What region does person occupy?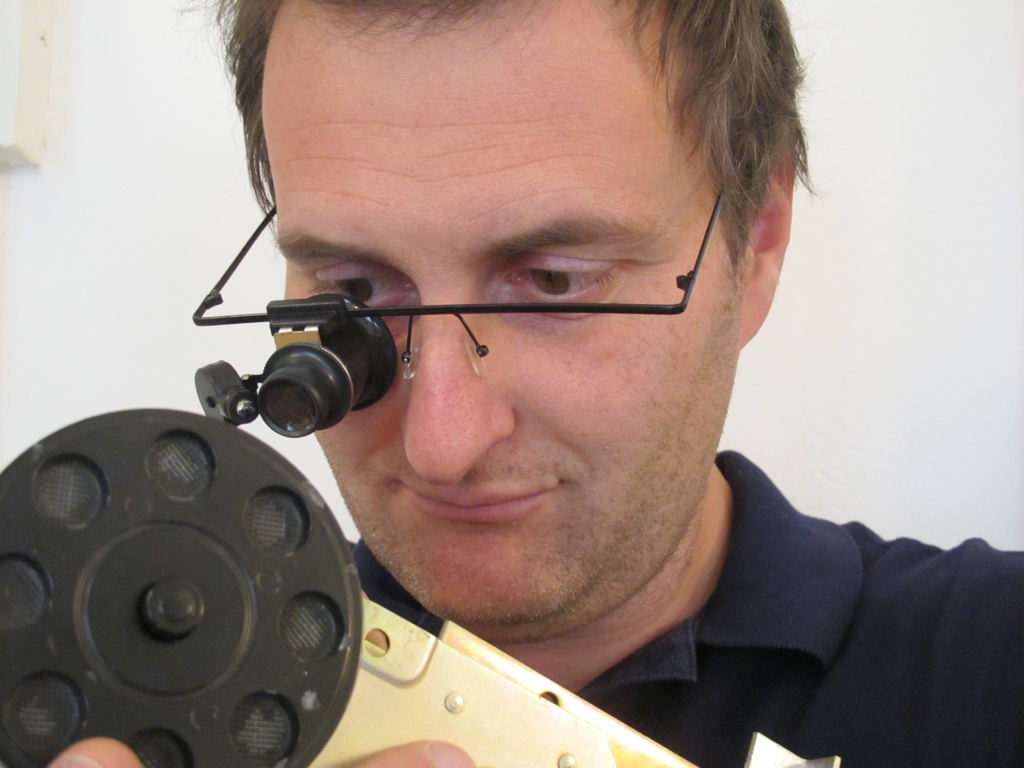
left=36, top=0, right=1023, bottom=767.
